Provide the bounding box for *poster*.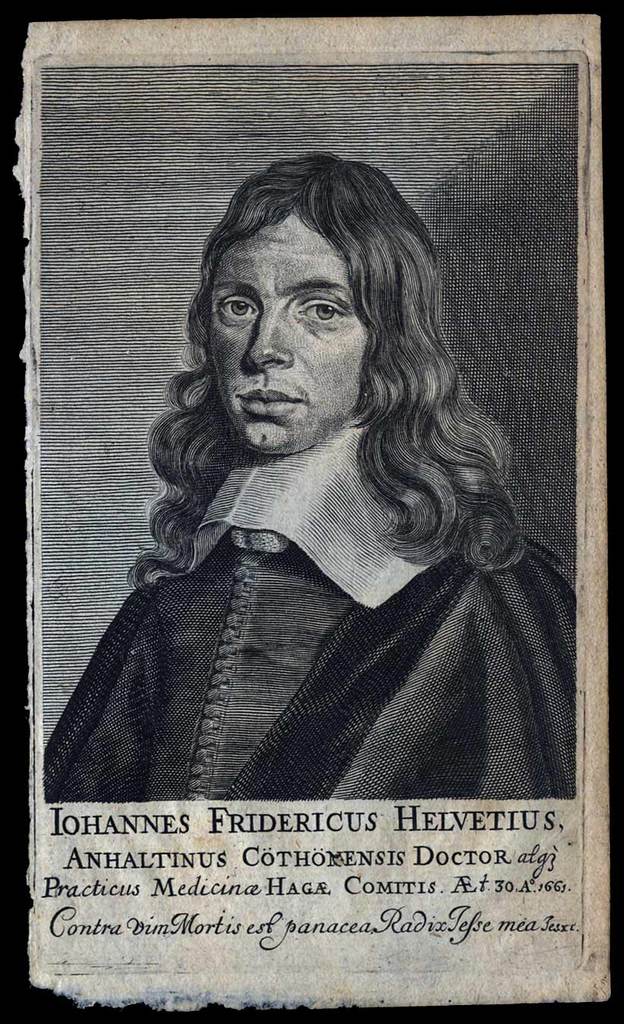
rect(12, 14, 613, 1009).
